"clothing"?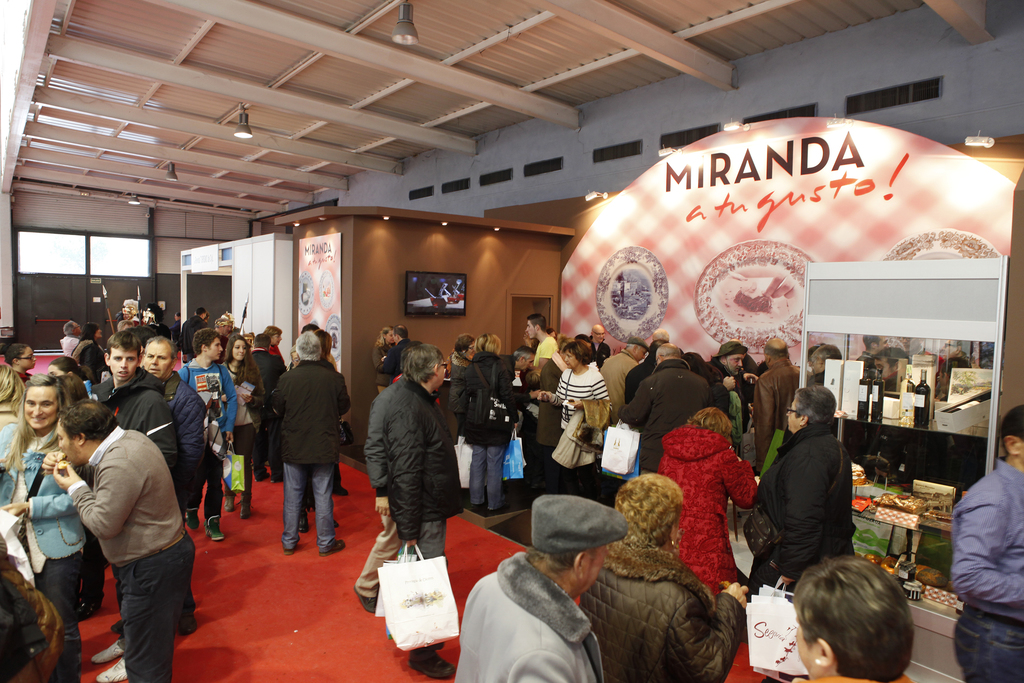
<box>723,356,767,422</box>
